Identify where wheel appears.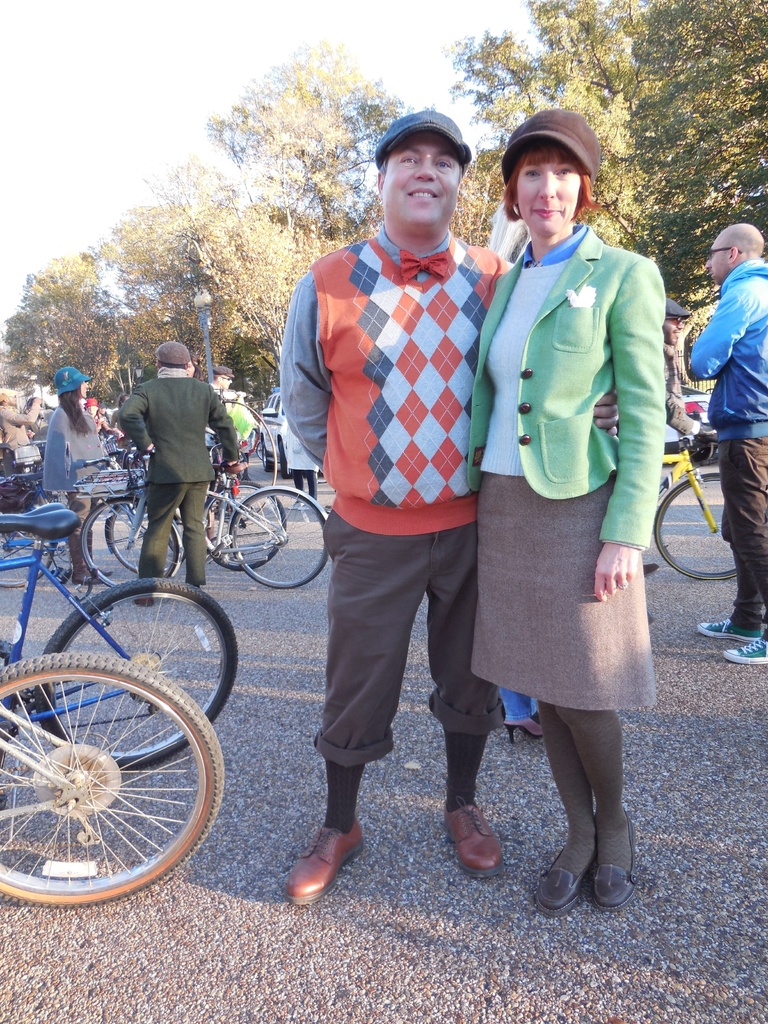
Appears at [left=228, top=488, right=329, bottom=593].
